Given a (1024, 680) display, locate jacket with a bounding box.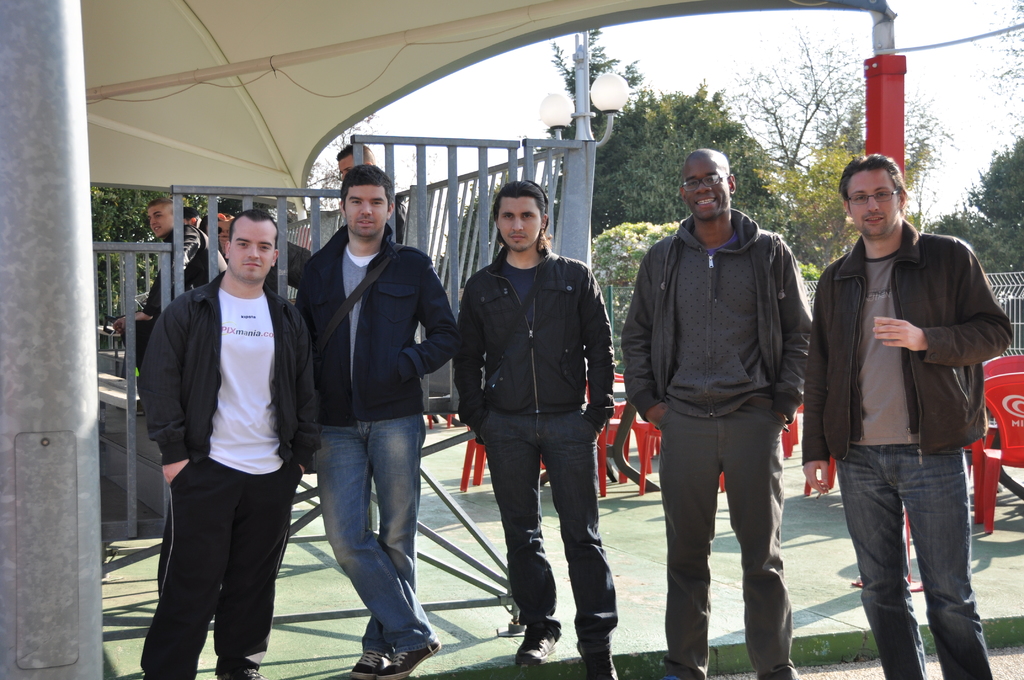
Located: [left=144, top=224, right=308, bottom=490].
